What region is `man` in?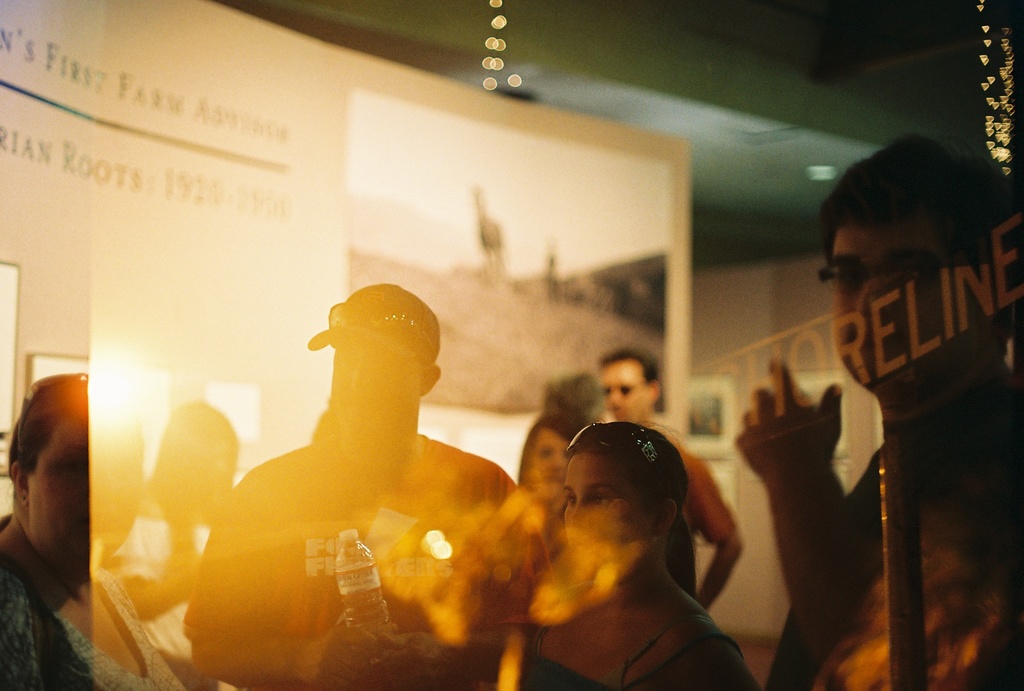
region(163, 301, 537, 669).
